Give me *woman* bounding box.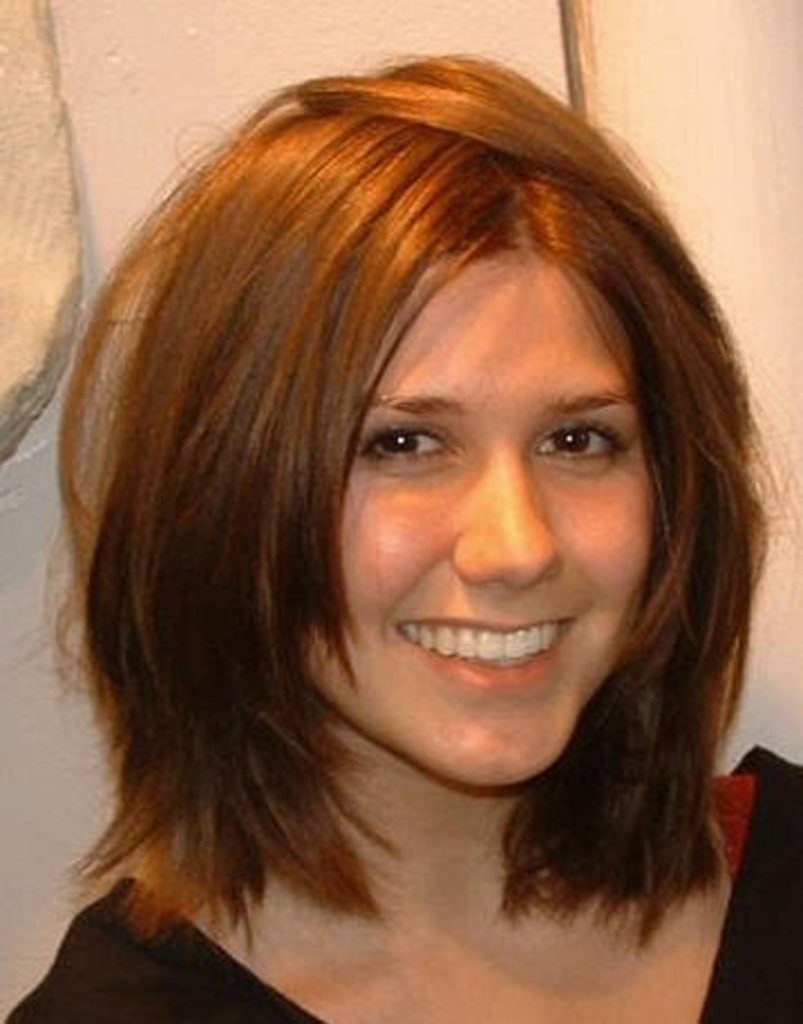
locate(0, 63, 801, 1022).
